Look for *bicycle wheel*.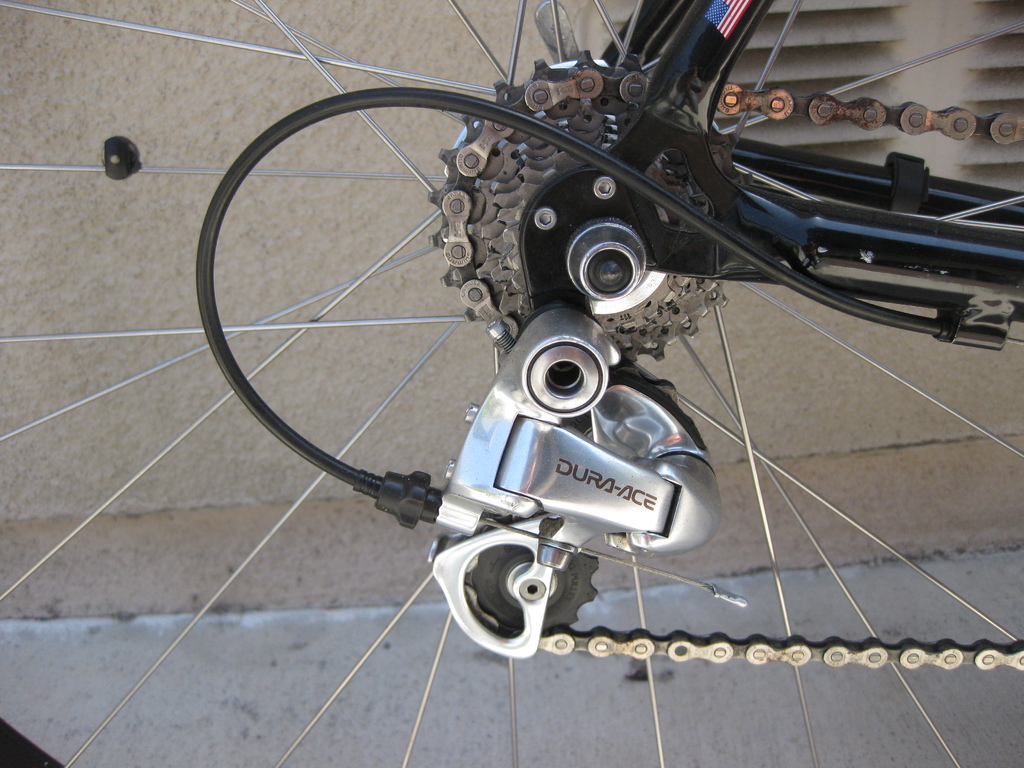
Found: {"x1": 0, "y1": 0, "x2": 1023, "y2": 767}.
